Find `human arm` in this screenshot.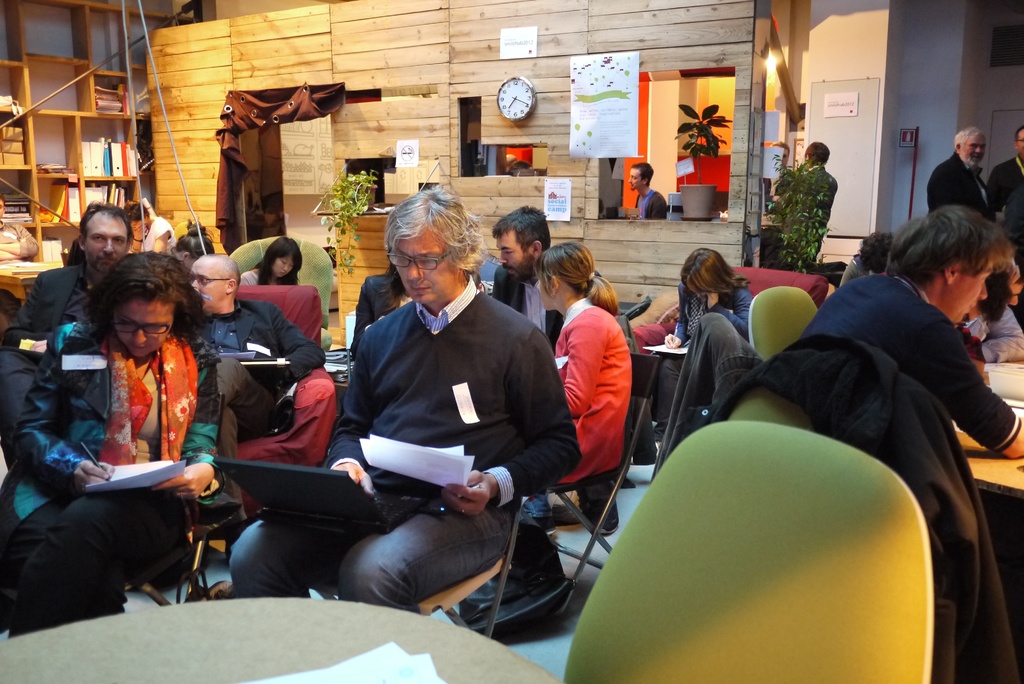
The bounding box for `human arm` is 152/330/228/510.
